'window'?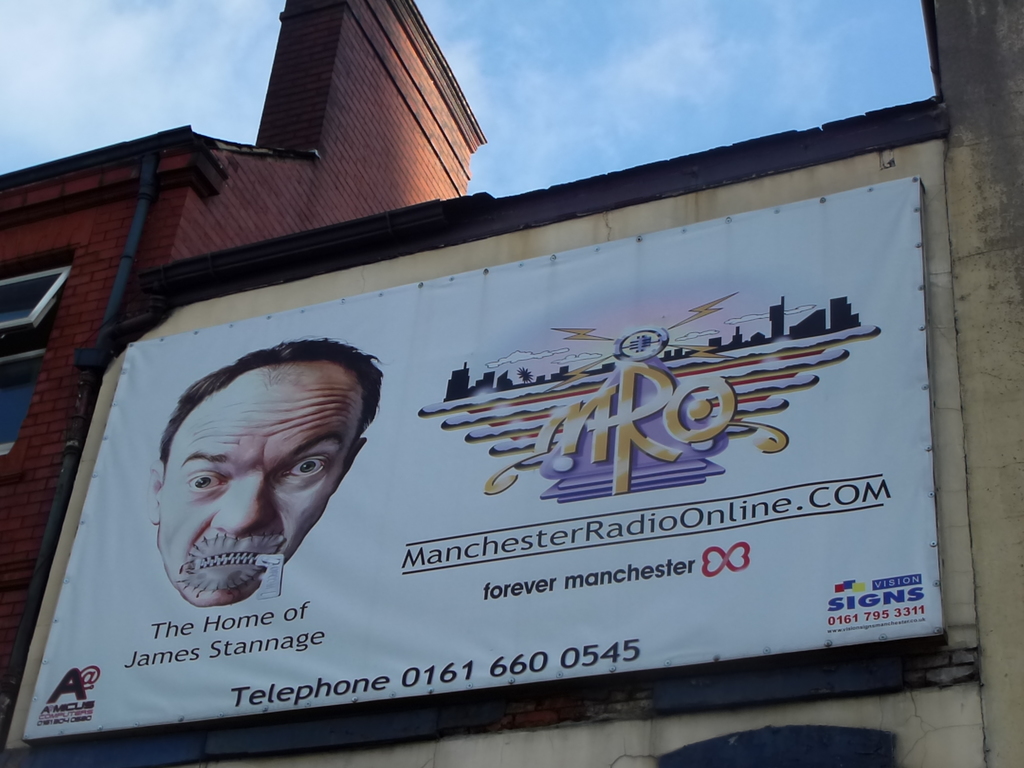
rect(0, 258, 58, 462)
